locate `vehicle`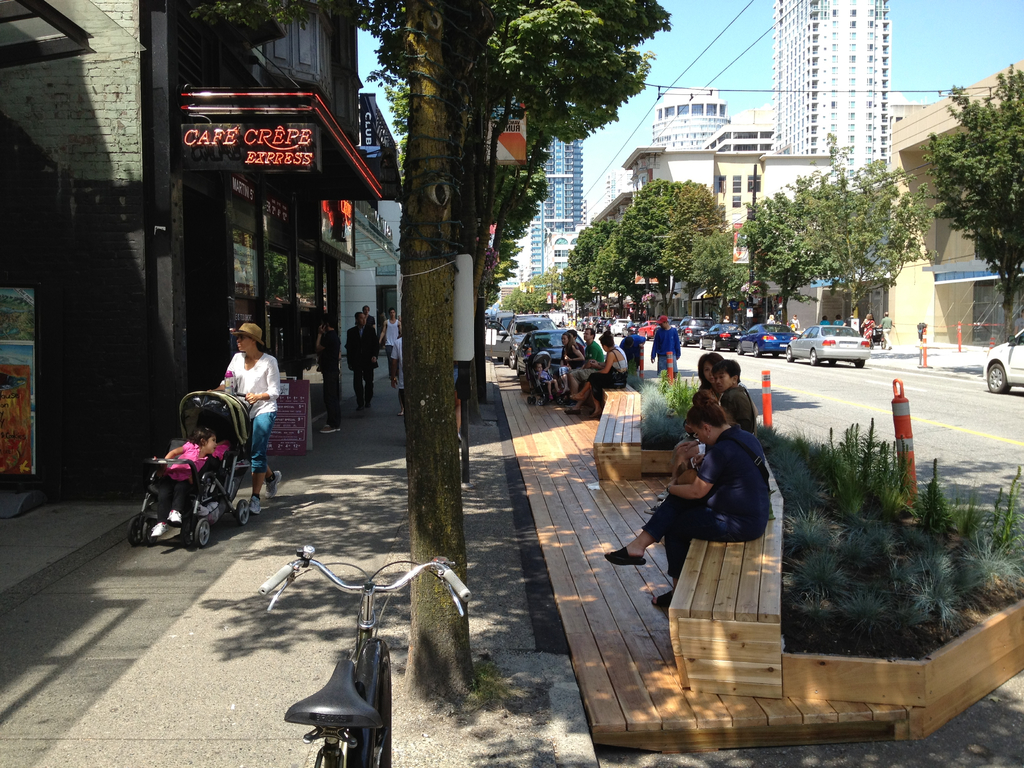
region(508, 326, 586, 375)
